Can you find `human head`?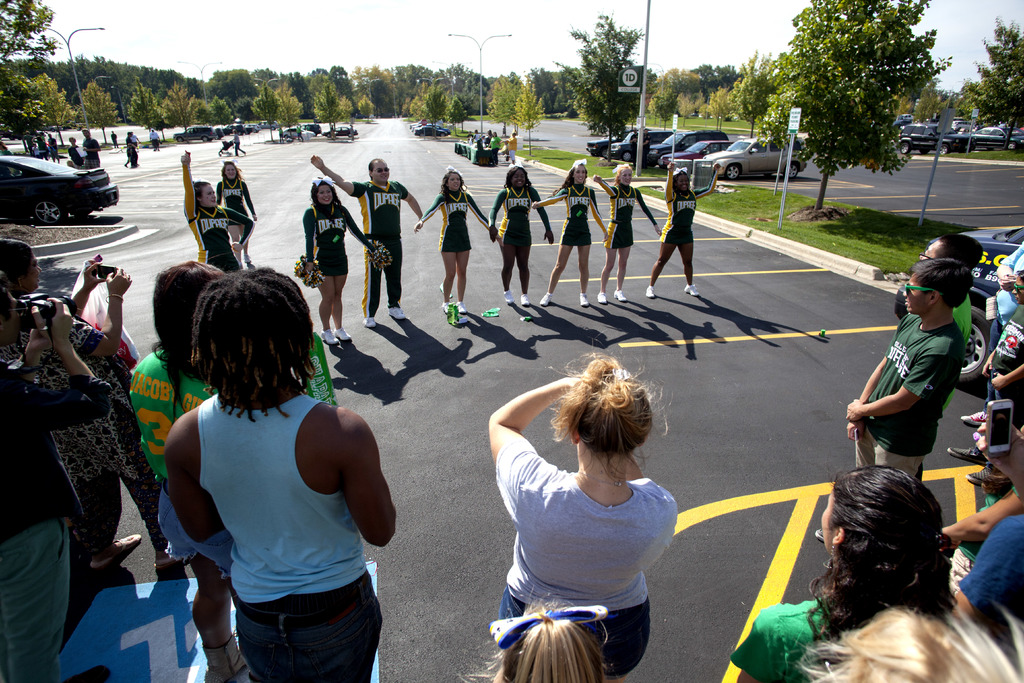
Yes, bounding box: bbox(1013, 268, 1023, 307).
